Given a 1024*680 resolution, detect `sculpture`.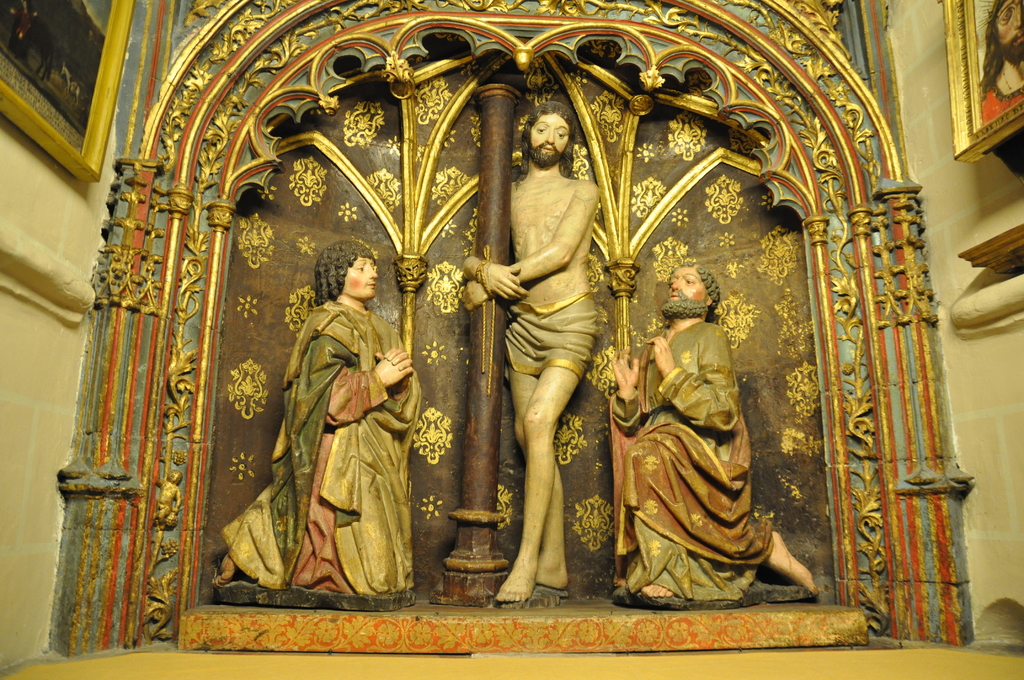
bbox=[596, 261, 817, 600].
